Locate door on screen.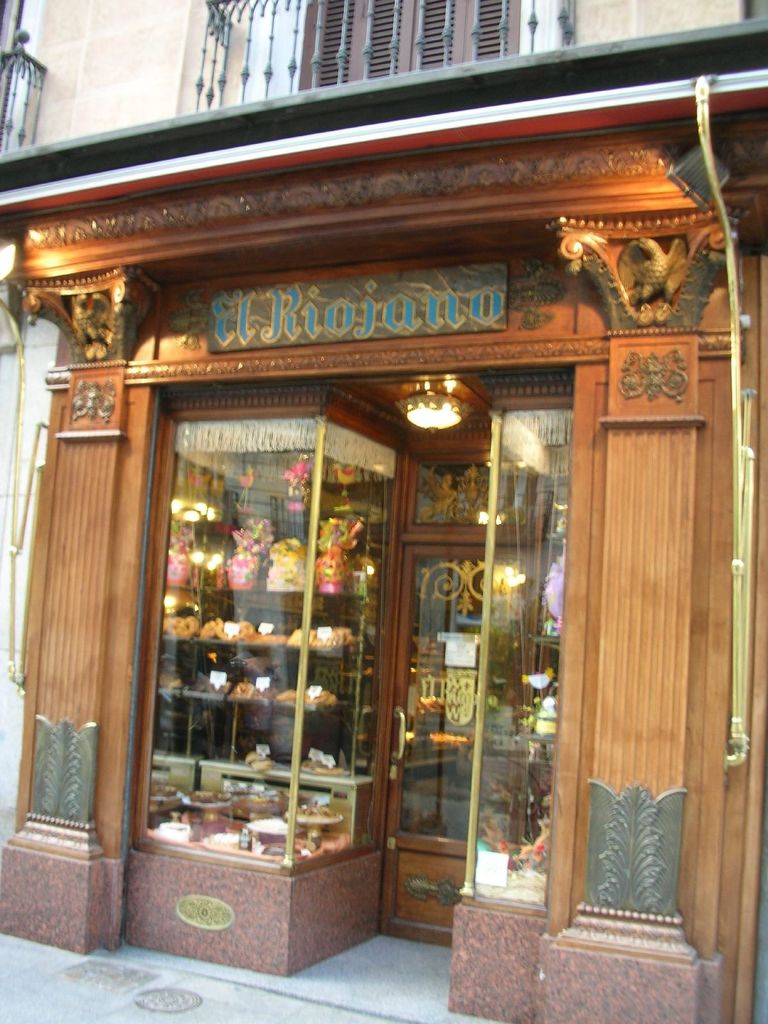
On screen at detection(367, 541, 529, 947).
